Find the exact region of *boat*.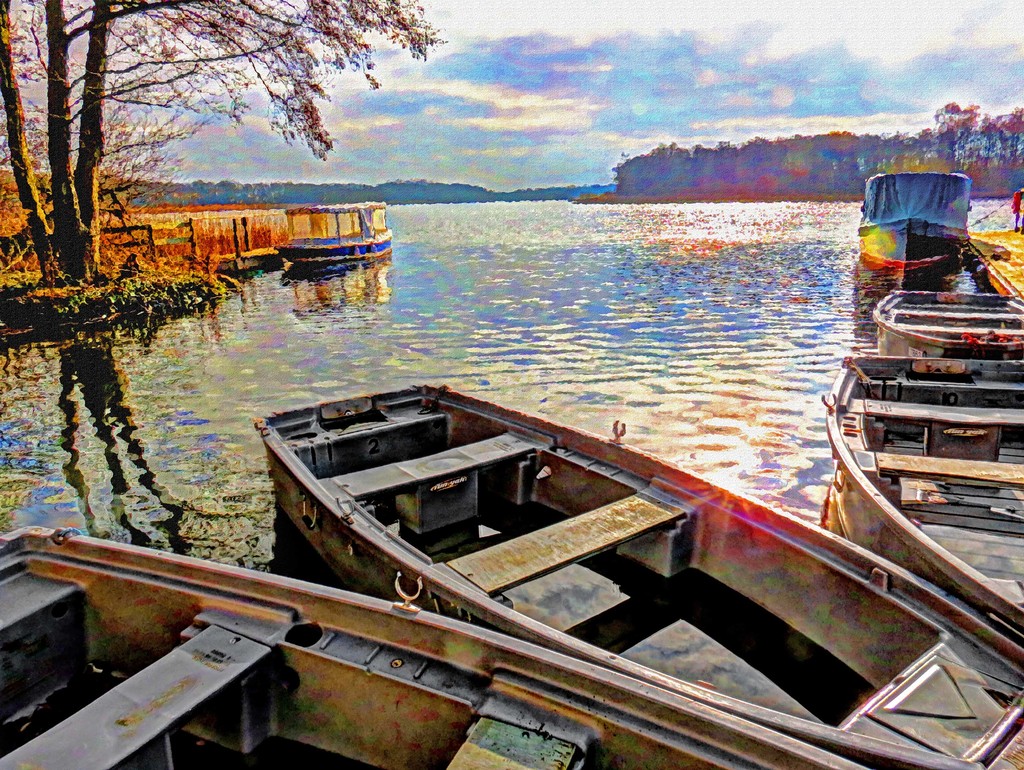
Exact region: [x1=248, y1=378, x2=1023, y2=769].
